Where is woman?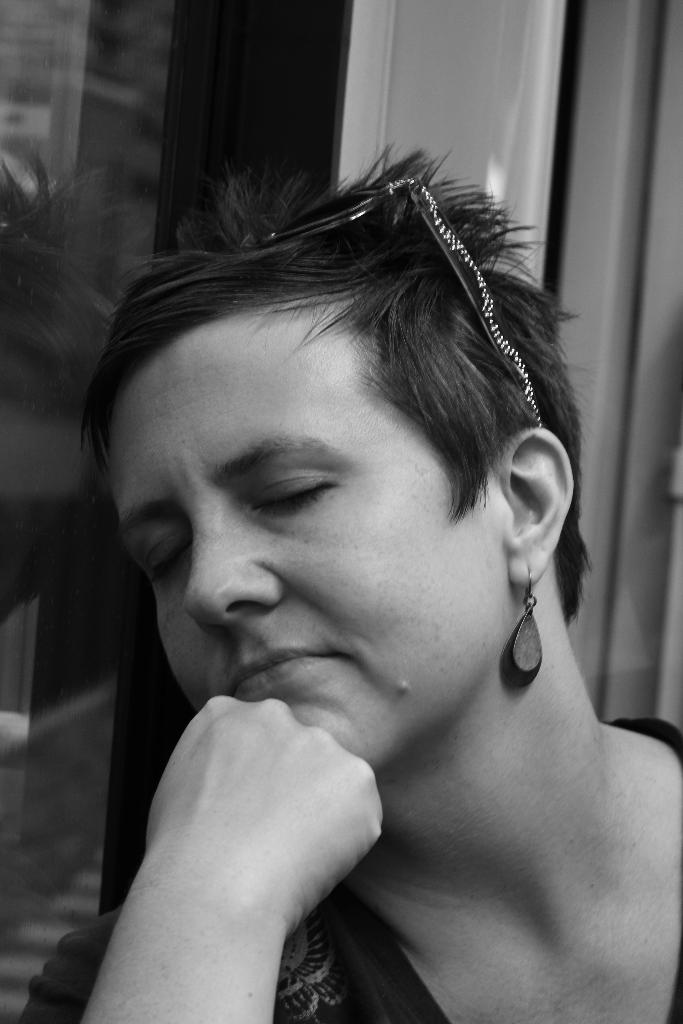
rect(19, 147, 682, 1023).
